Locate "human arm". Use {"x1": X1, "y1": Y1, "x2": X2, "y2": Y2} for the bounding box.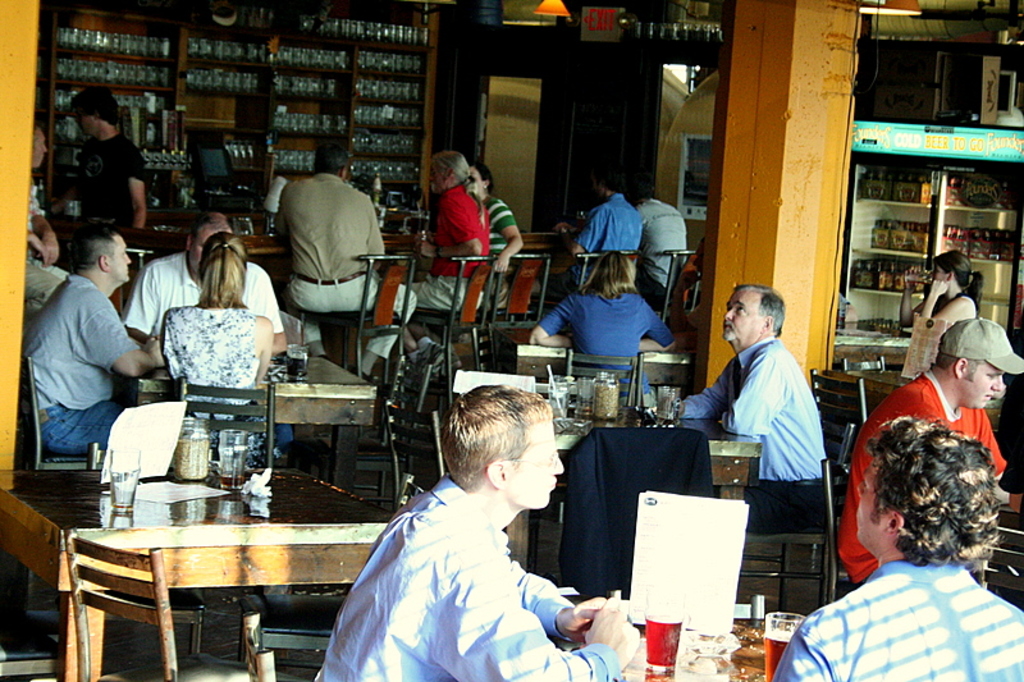
{"x1": 419, "y1": 197, "x2": 486, "y2": 260}.
